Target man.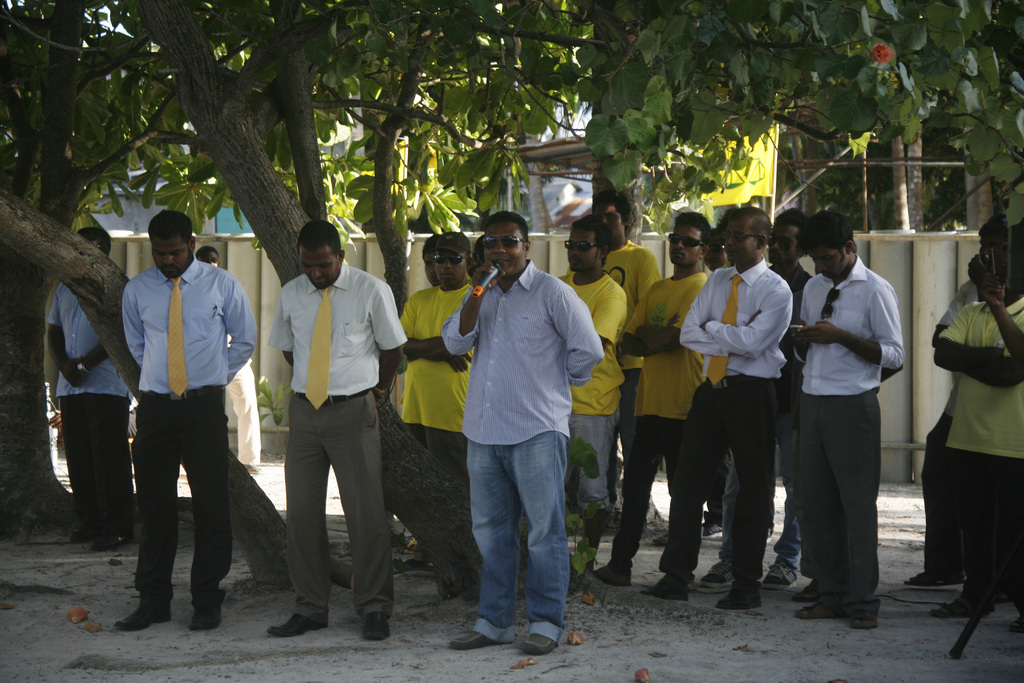
Target region: (x1=548, y1=215, x2=628, y2=572).
